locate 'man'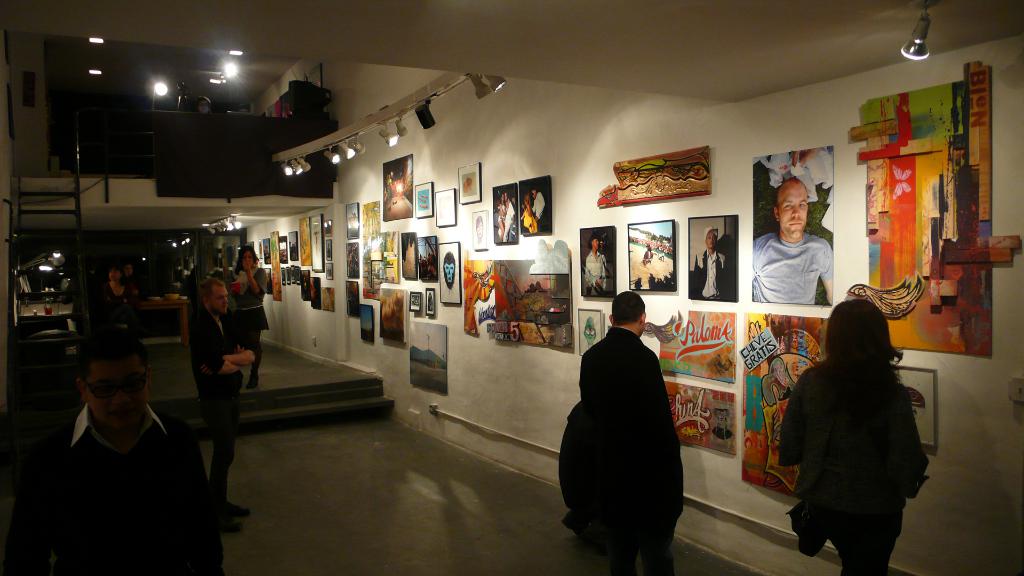
[left=192, top=272, right=263, bottom=536]
